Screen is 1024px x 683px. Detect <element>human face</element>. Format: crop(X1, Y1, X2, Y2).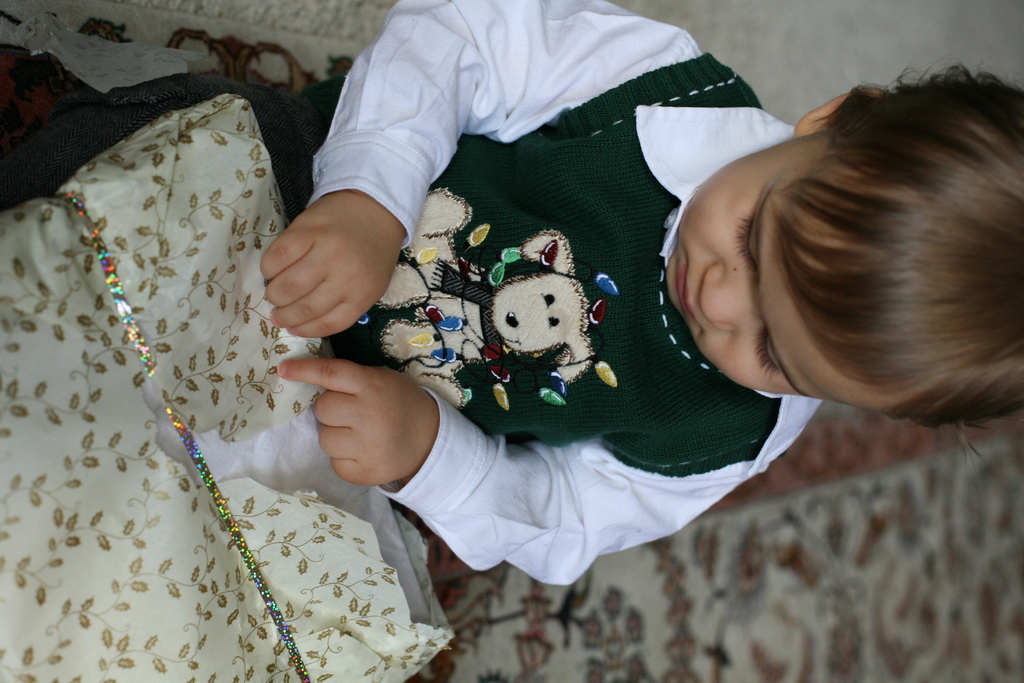
crop(665, 136, 924, 406).
